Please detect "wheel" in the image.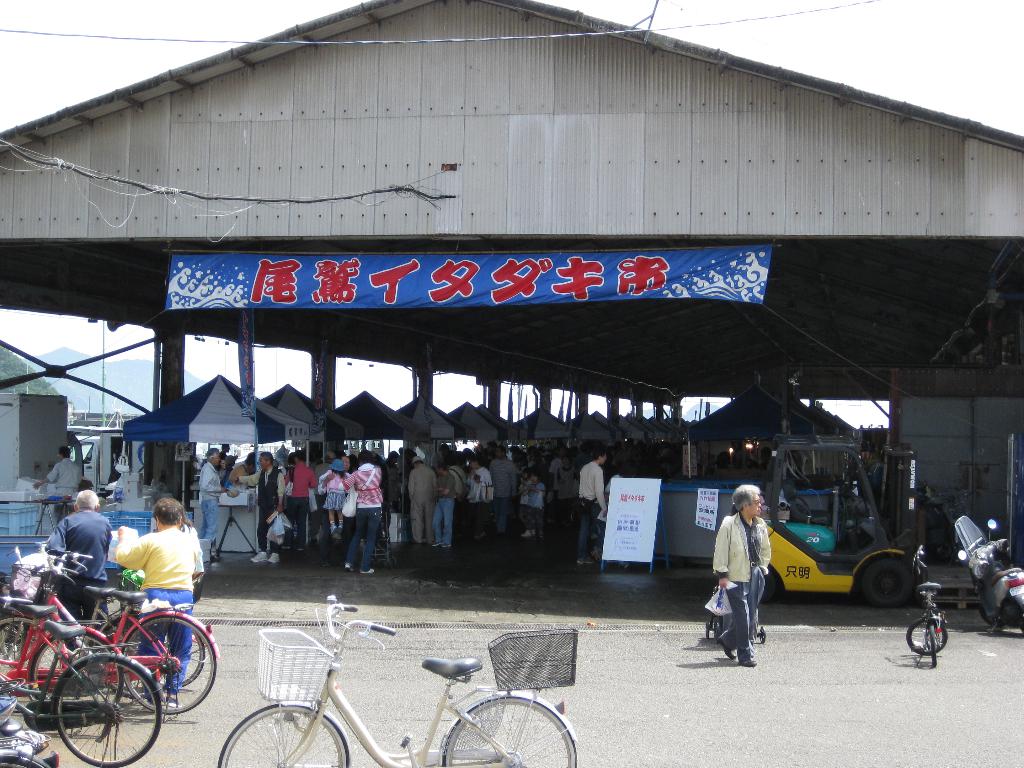
<region>0, 756, 41, 767</region>.
